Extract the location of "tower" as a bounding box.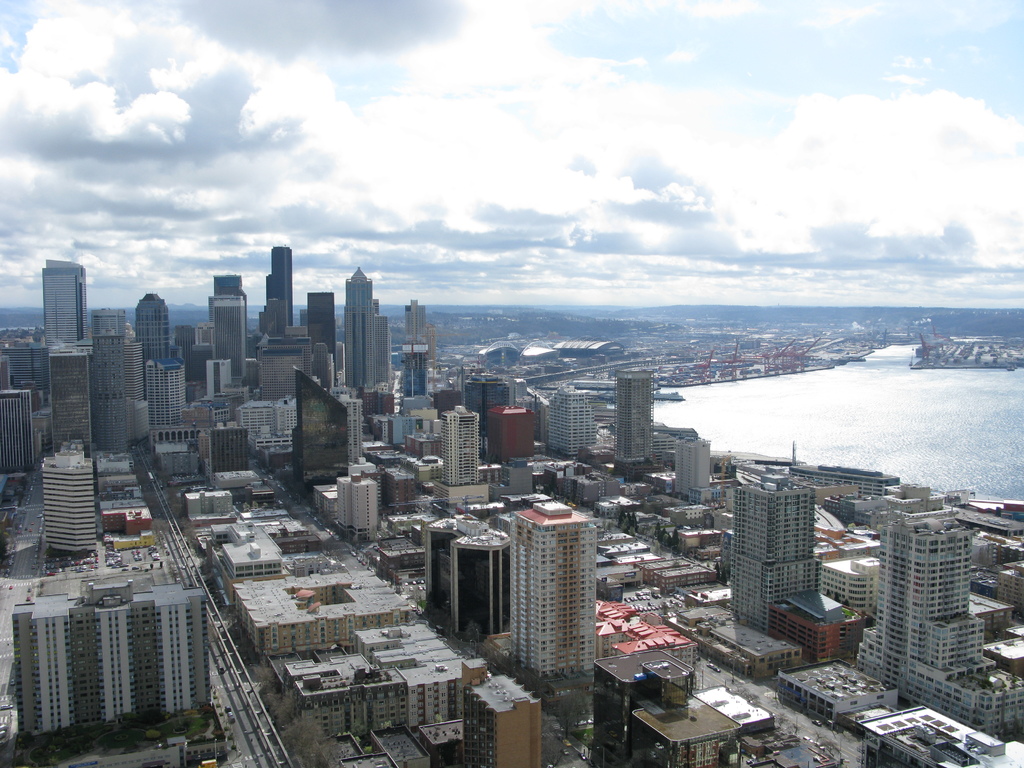
(x1=51, y1=260, x2=80, y2=348).
